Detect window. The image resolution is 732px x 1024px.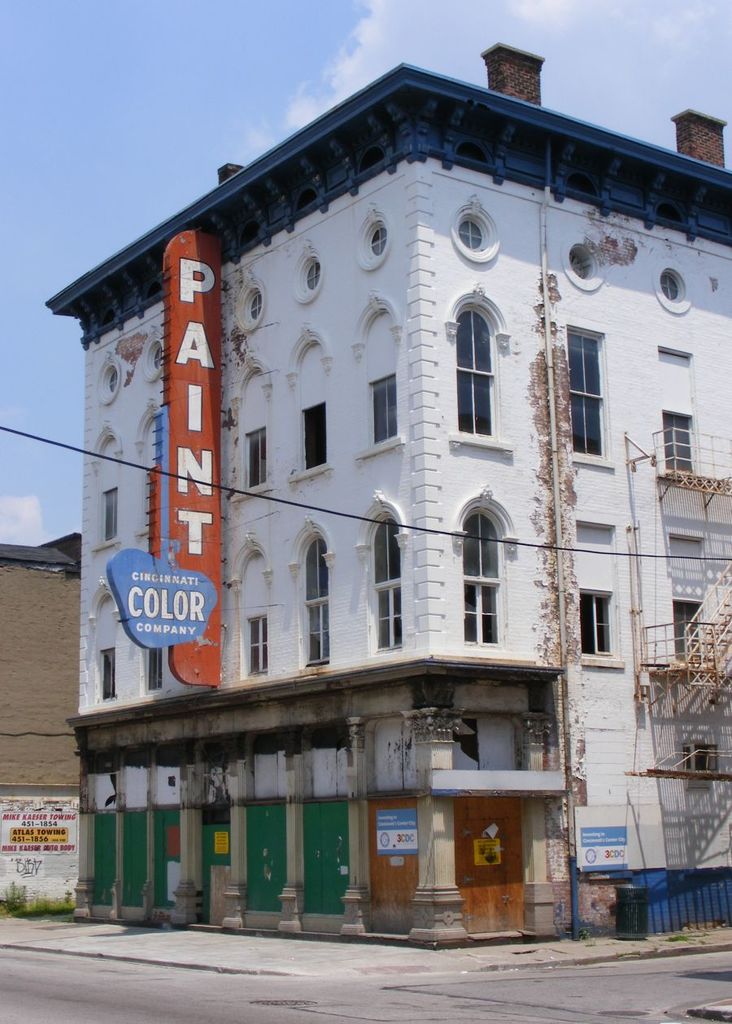
crop(560, 319, 620, 473).
